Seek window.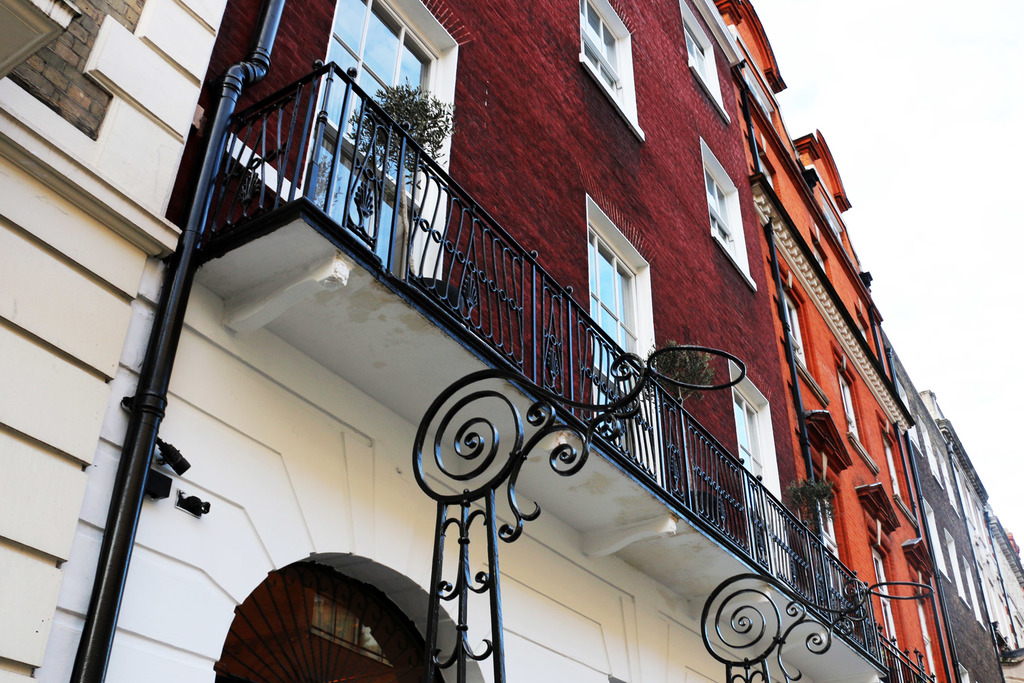
l=730, t=359, r=803, b=591.
